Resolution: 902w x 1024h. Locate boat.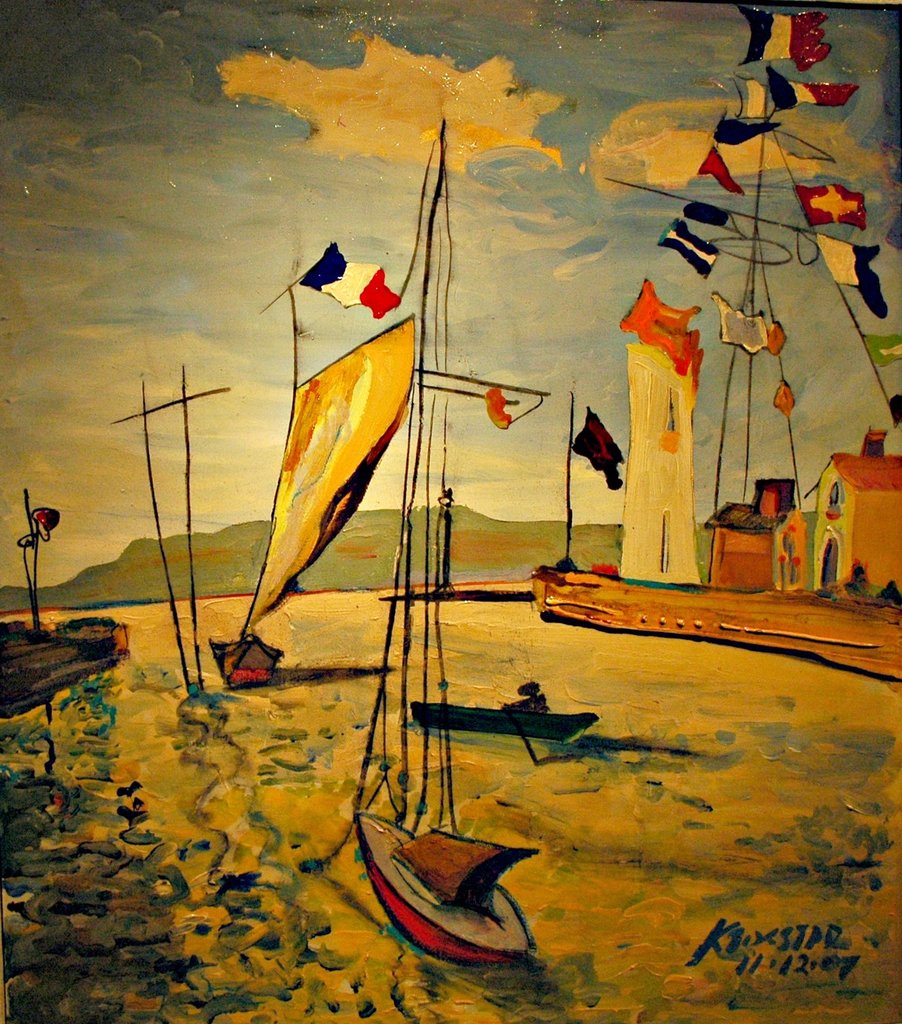
<box>342,124,545,972</box>.
